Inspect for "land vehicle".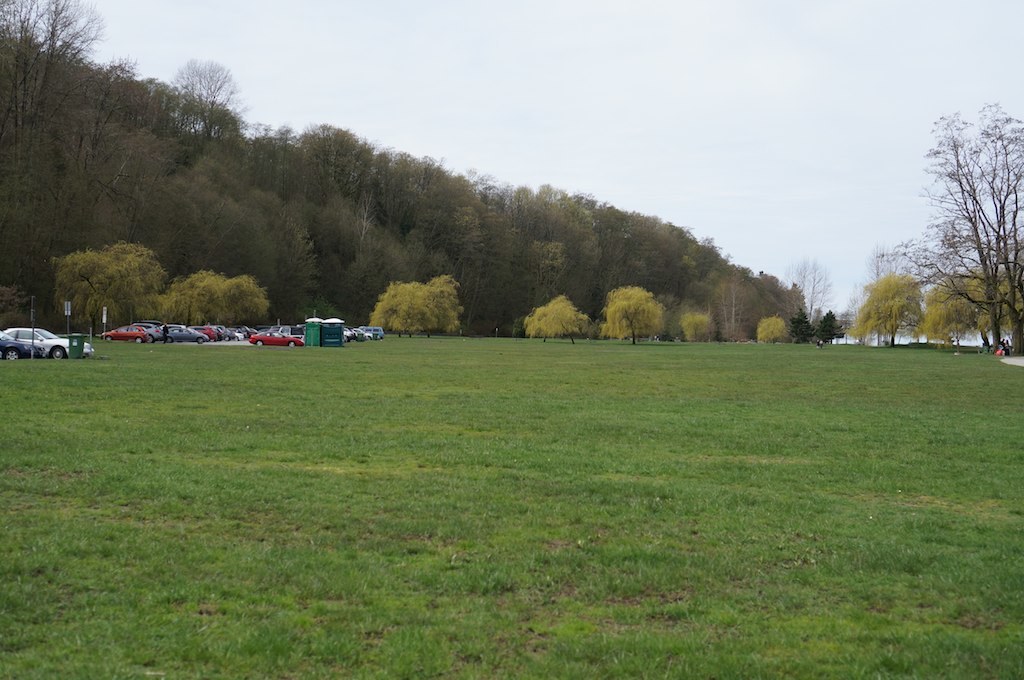
Inspection: l=248, t=329, r=303, b=349.
